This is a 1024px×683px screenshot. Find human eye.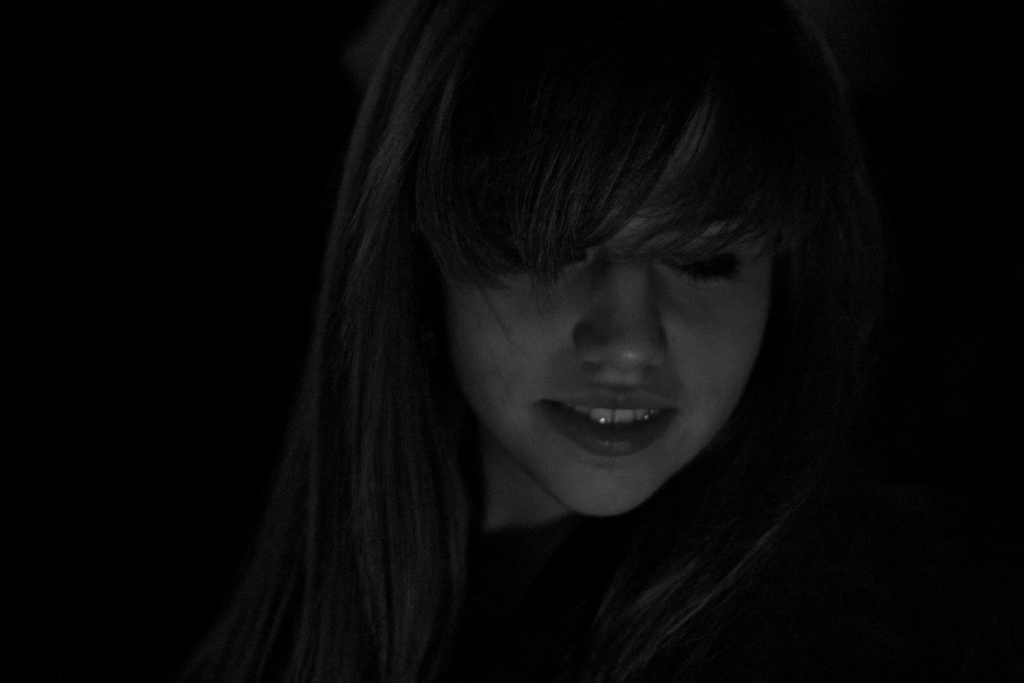
Bounding box: 483 231 591 279.
